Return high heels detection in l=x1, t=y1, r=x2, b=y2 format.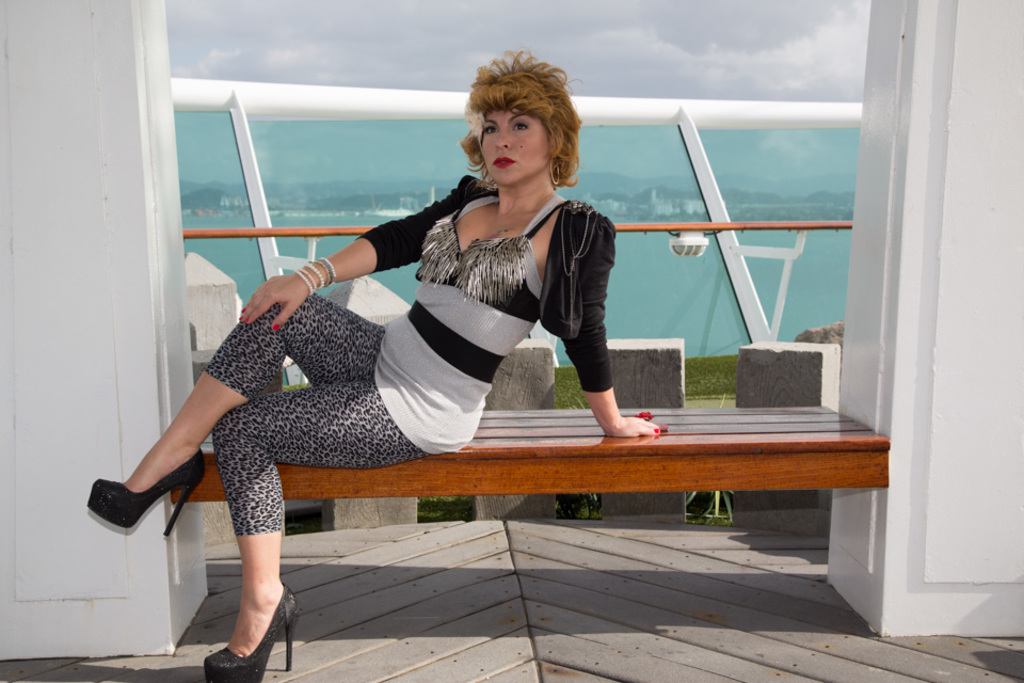
l=86, t=444, r=176, b=555.
